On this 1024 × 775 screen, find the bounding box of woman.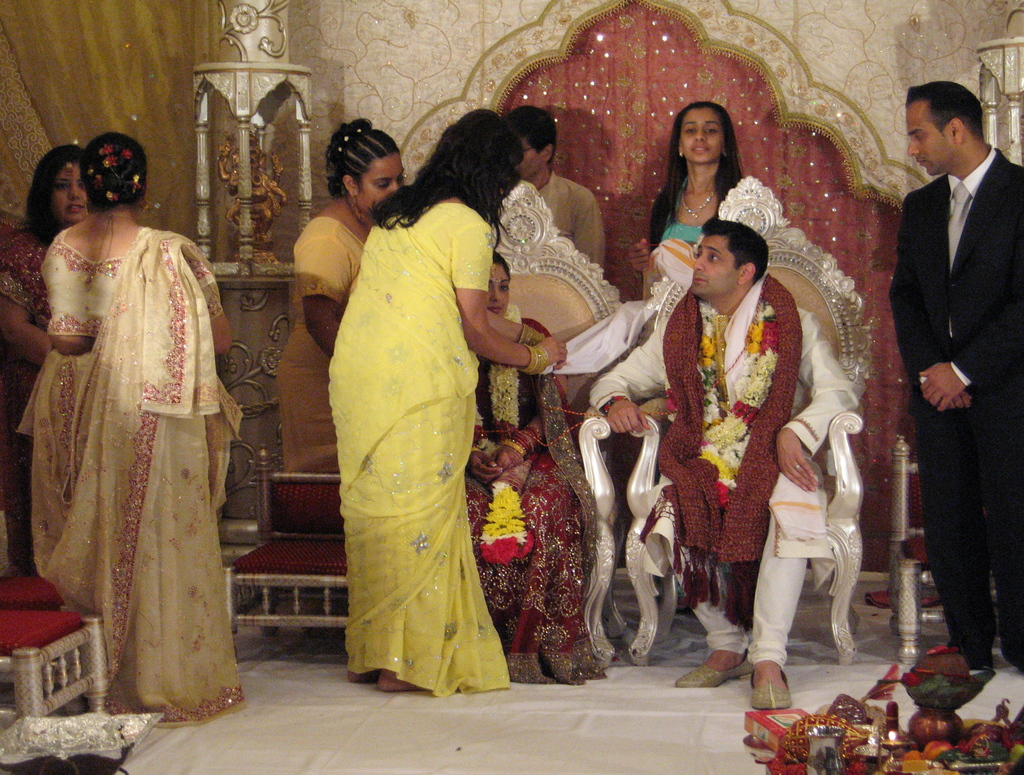
Bounding box: <bbox>273, 126, 403, 478</bbox>.
